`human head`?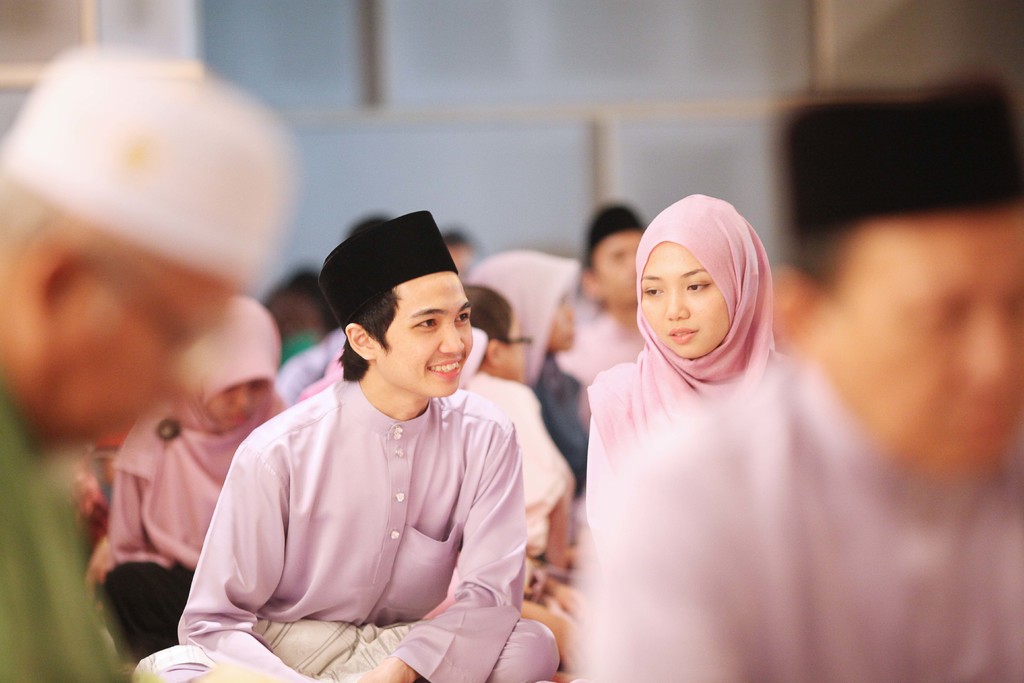
{"x1": 0, "y1": 197, "x2": 257, "y2": 446}
